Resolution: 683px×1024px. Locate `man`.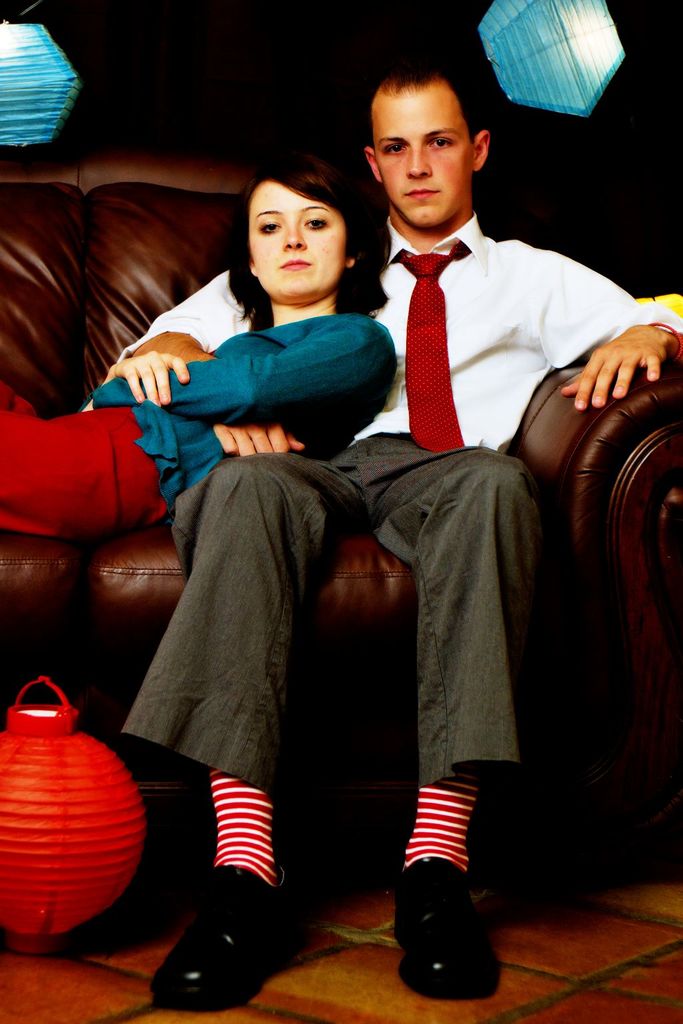
bbox=[95, 119, 629, 845].
